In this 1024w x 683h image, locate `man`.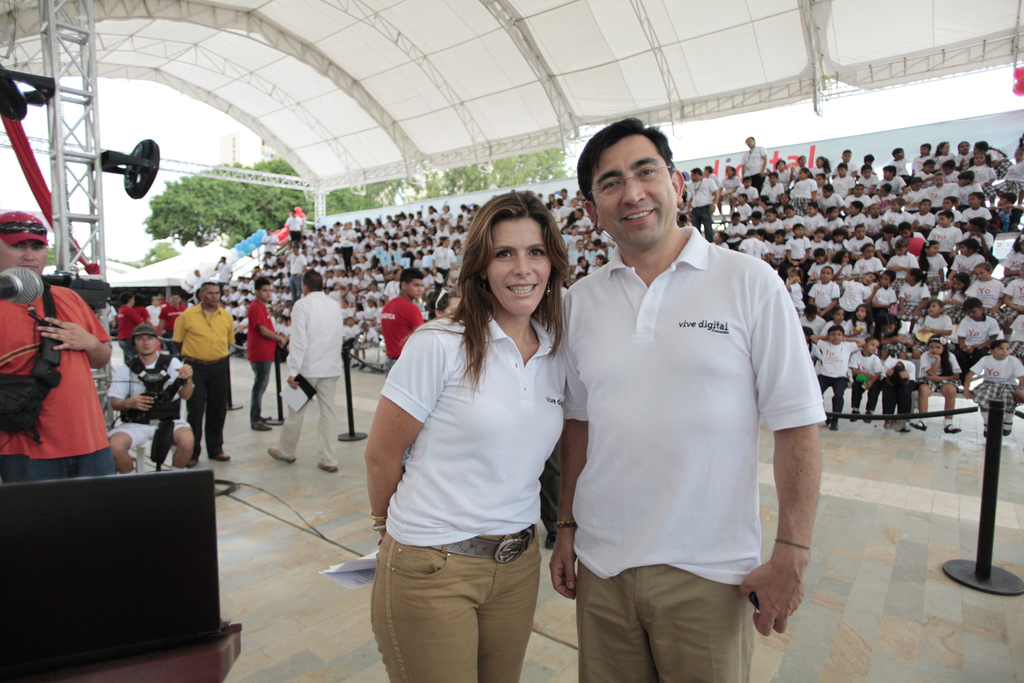
Bounding box: pyautogui.locateOnScreen(549, 113, 826, 677).
